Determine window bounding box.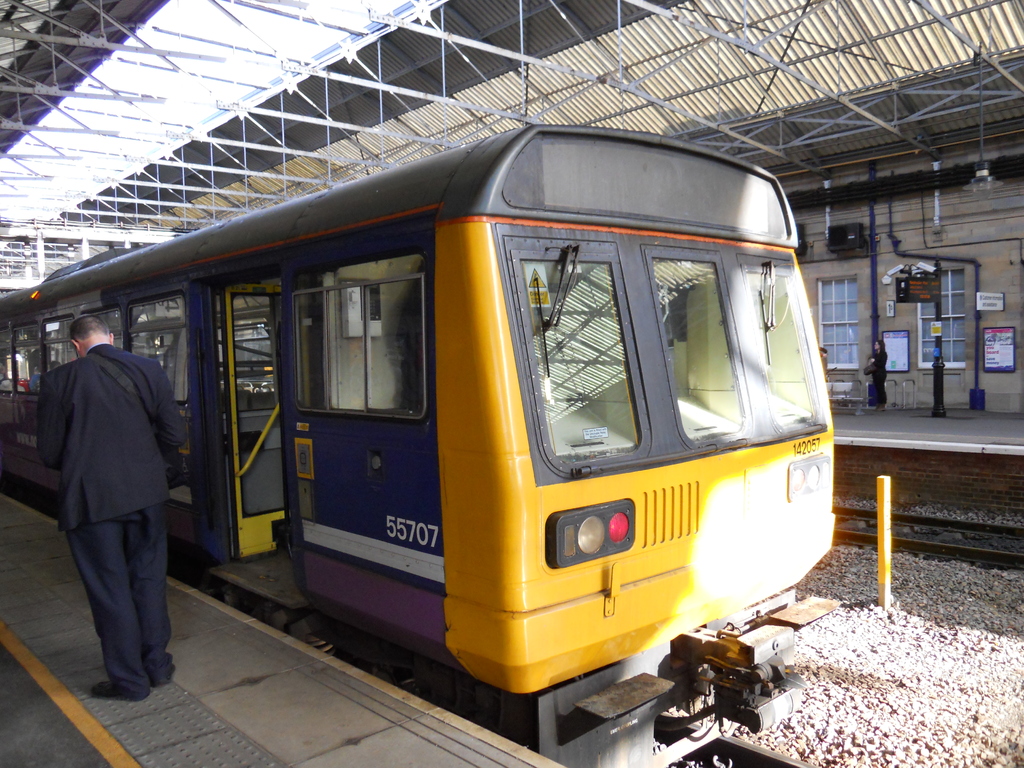
Determined: left=10, top=321, right=42, bottom=403.
